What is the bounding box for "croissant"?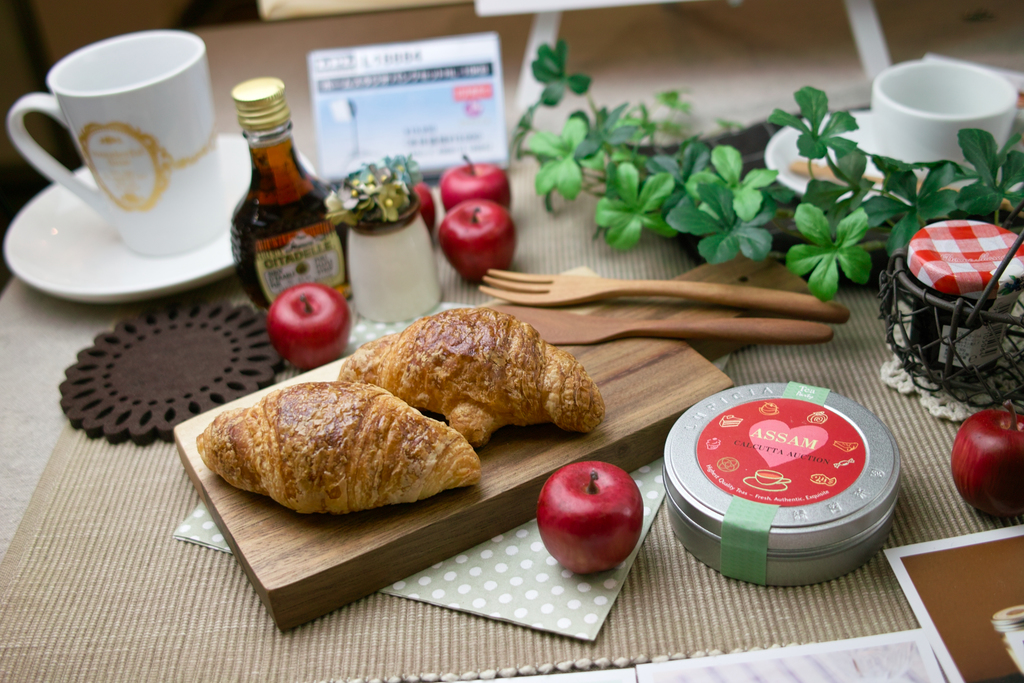
locate(196, 383, 478, 518).
